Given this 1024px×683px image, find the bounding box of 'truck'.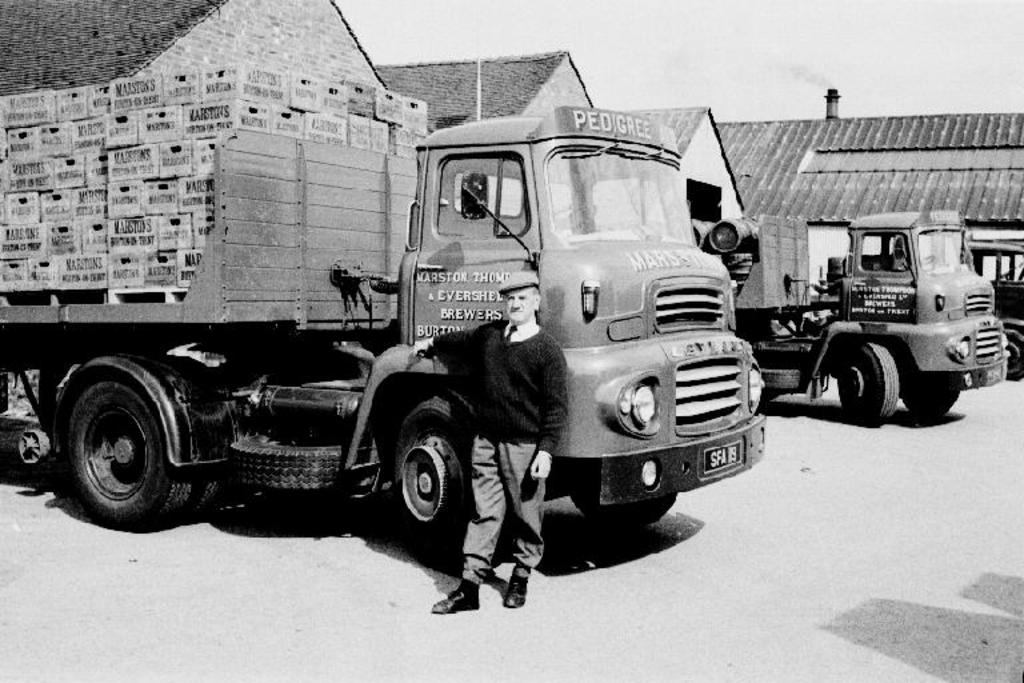
locate(959, 229, 1023, 376).
